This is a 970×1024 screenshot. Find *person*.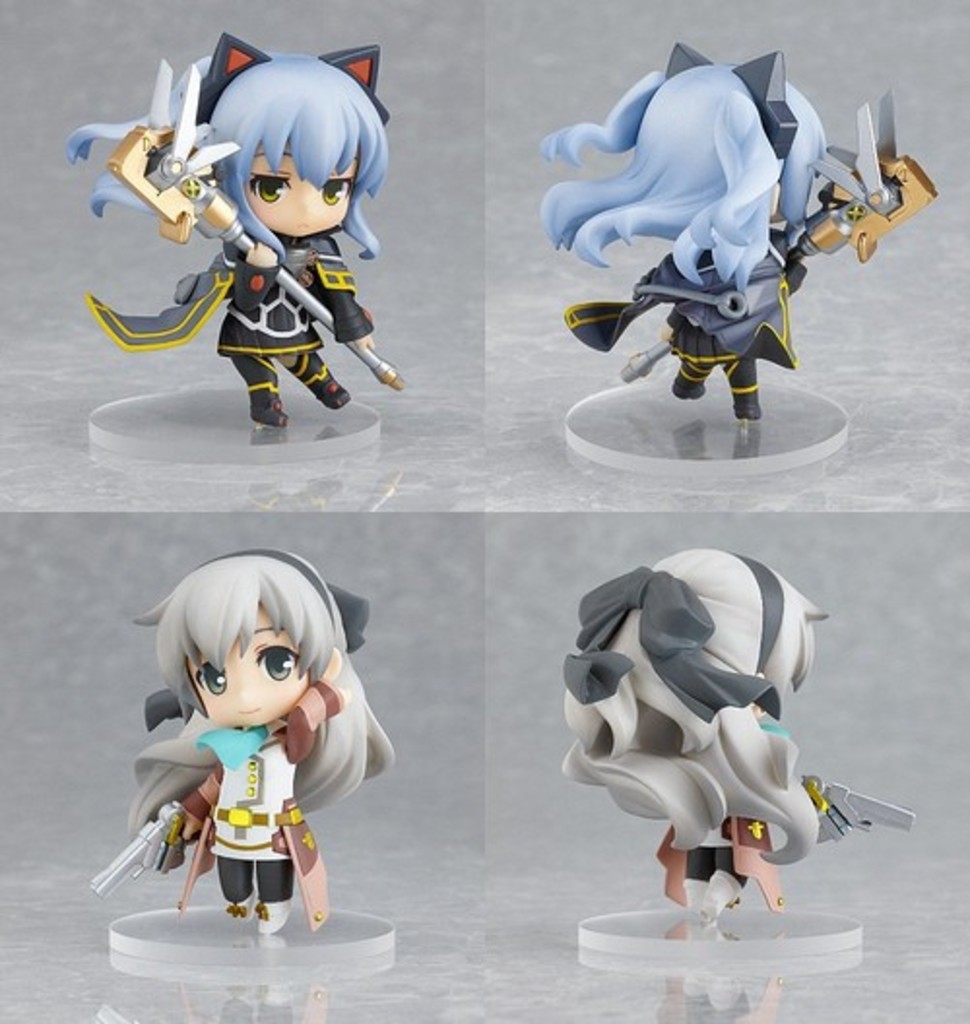
Bounding box: [x1=563, y1=549, x2=830, y2=923].
